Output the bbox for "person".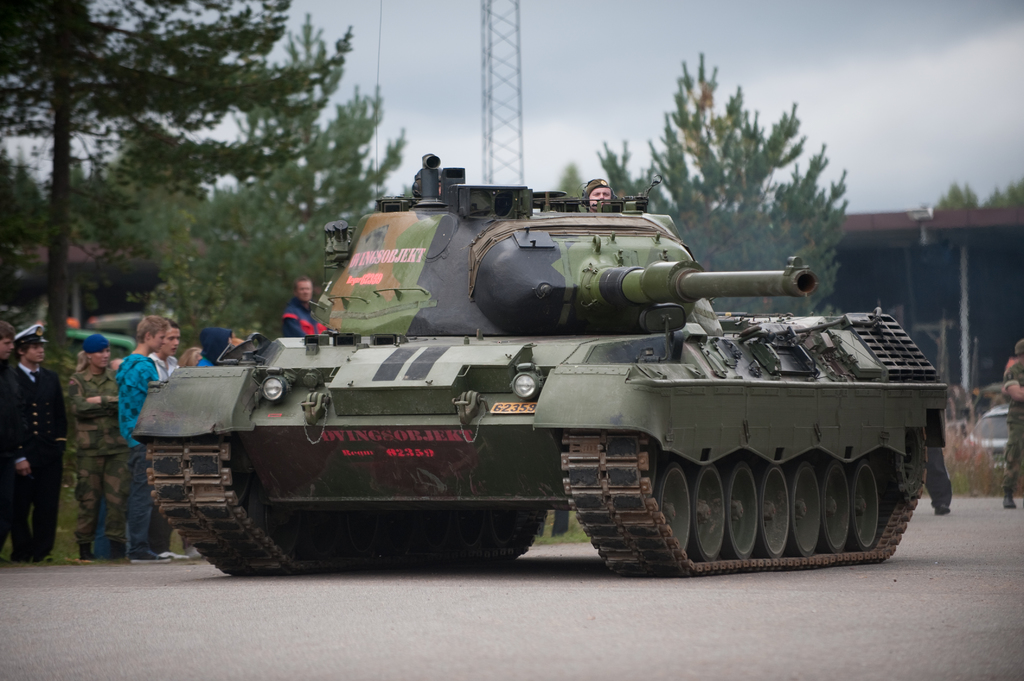
[left=68, top=329, right=125, bottom=562].
